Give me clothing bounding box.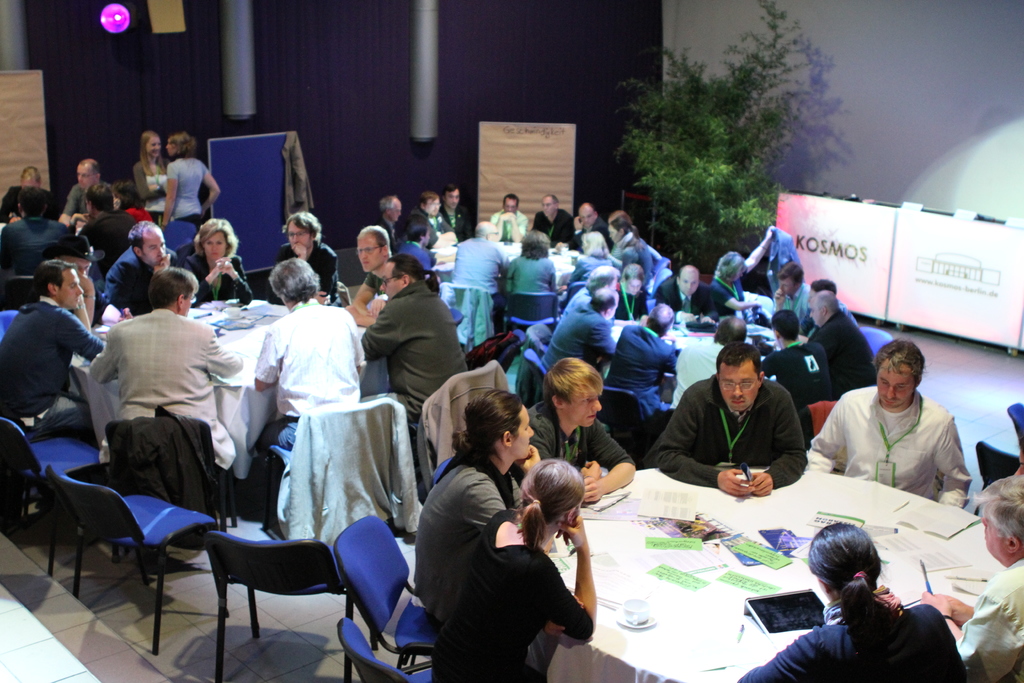
x1=615 y1=288 x2=650 y2=322.
